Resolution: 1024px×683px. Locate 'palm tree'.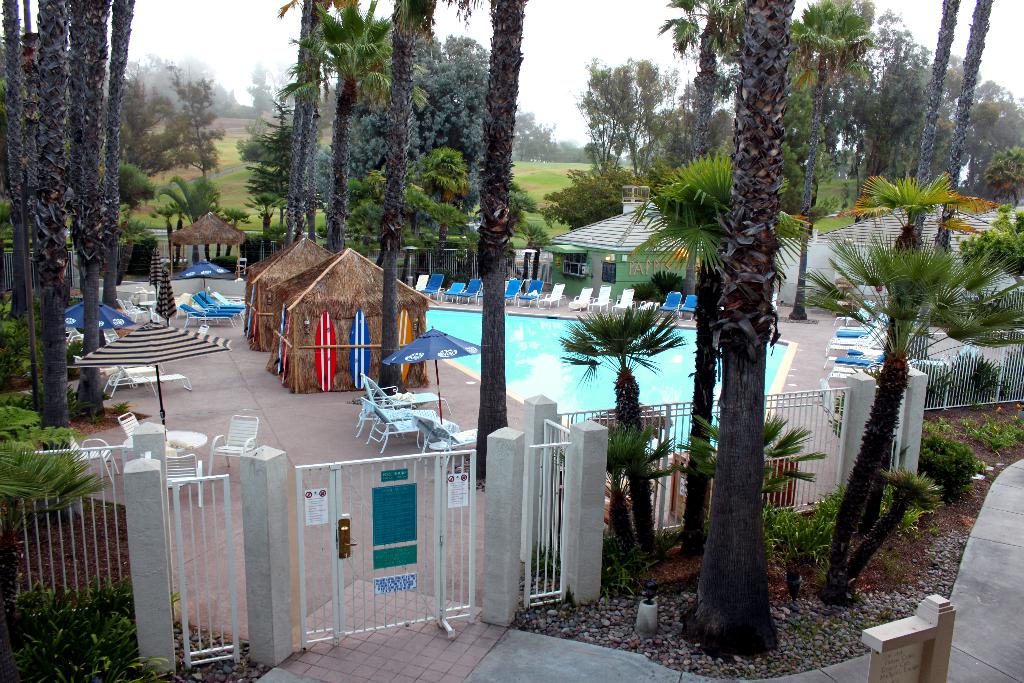
left=564, top=299, right=686, bottom=470.
